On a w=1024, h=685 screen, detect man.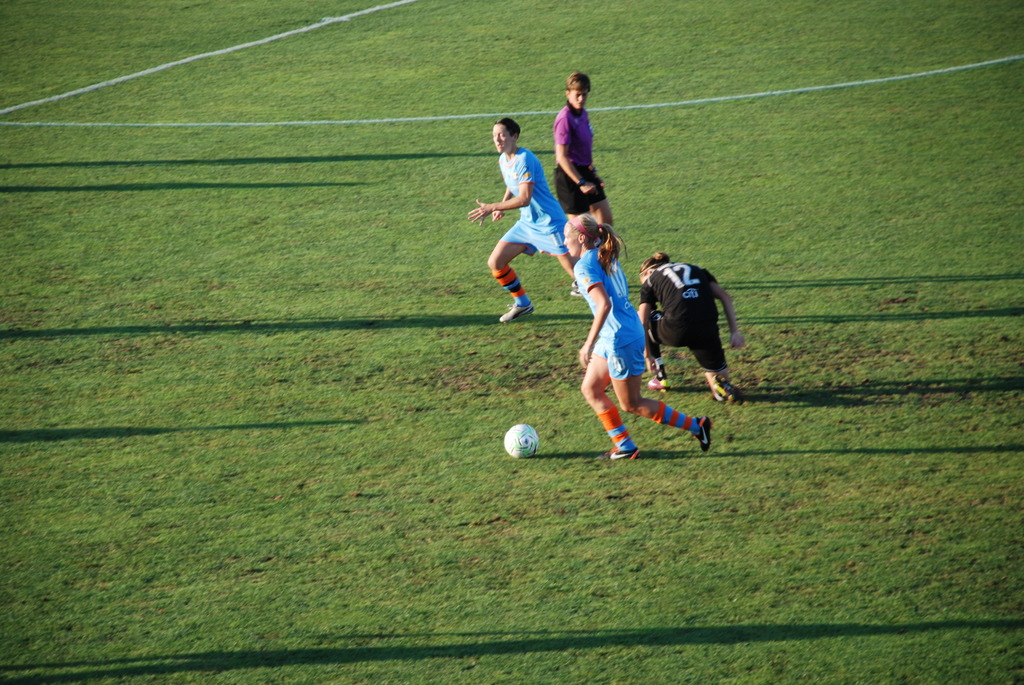
(x1=468, y1=118, x2=599, y2=329).
